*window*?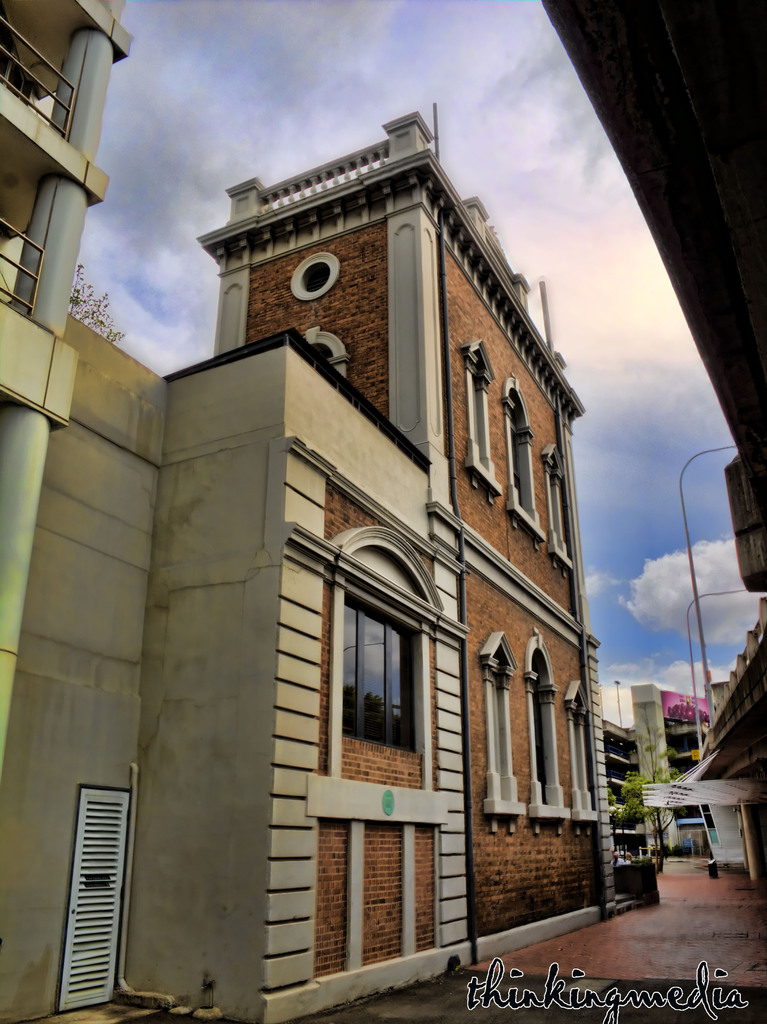
[x1=563, y1=684, x2=606, y2=830]
